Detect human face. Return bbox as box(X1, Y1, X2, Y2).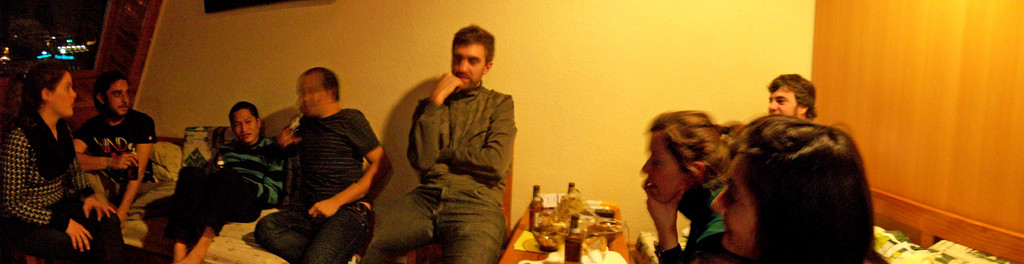
box(765, 87, 804, 116).
